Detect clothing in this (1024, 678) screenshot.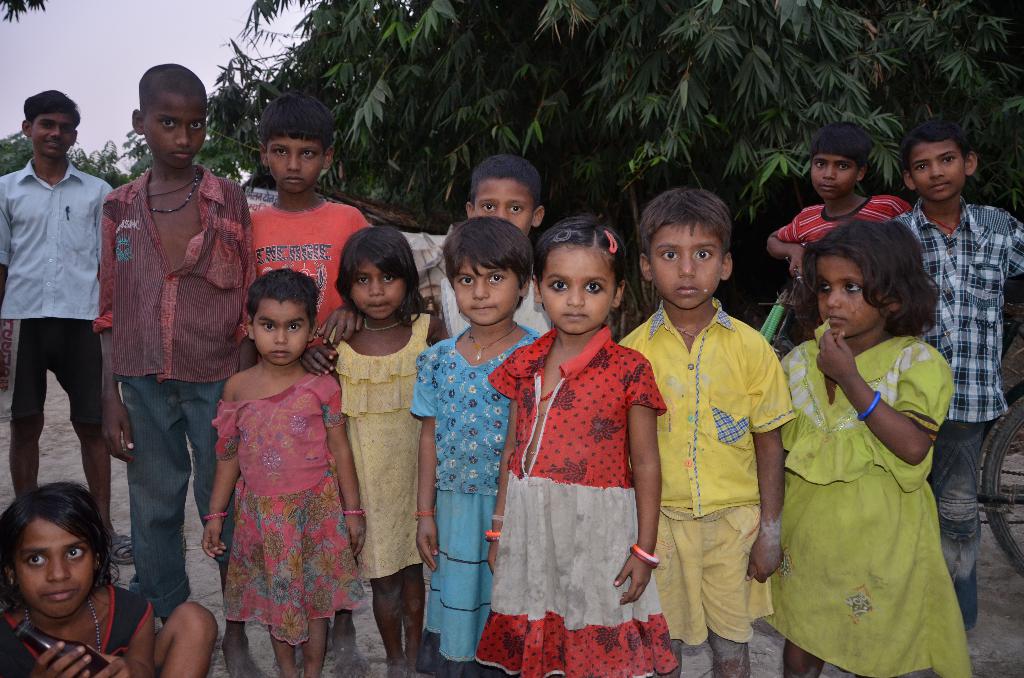
Detection: [772, 205, 913, 235].
